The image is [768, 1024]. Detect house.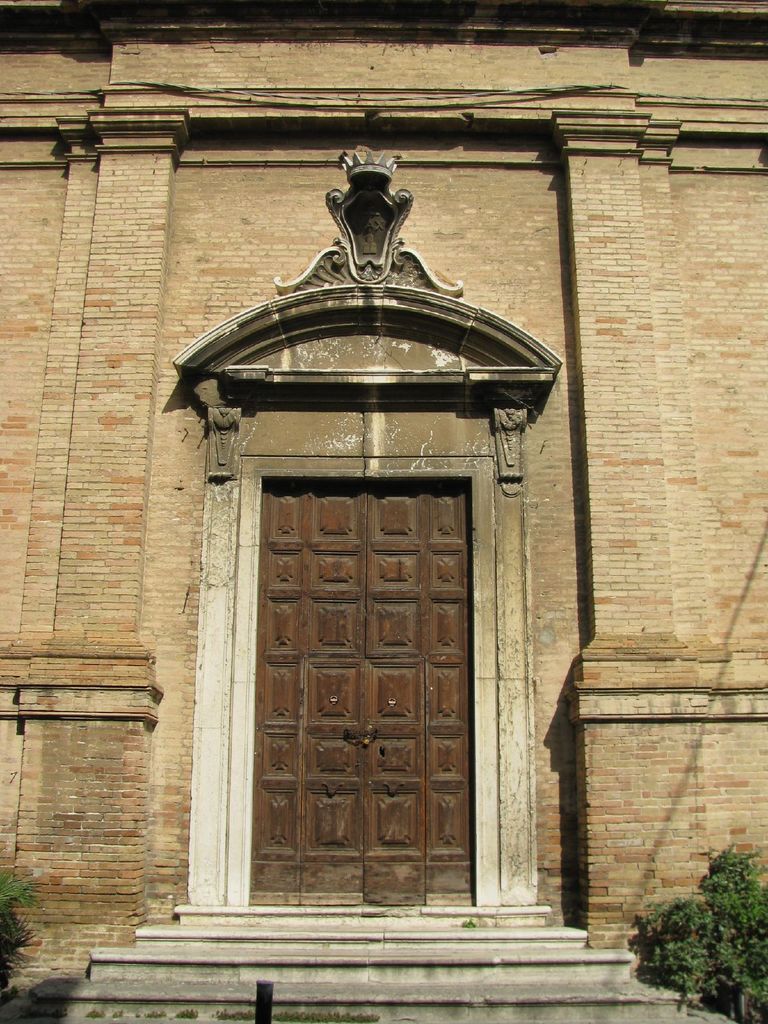
Detection: bbox(0, 0, 767, 1023).
